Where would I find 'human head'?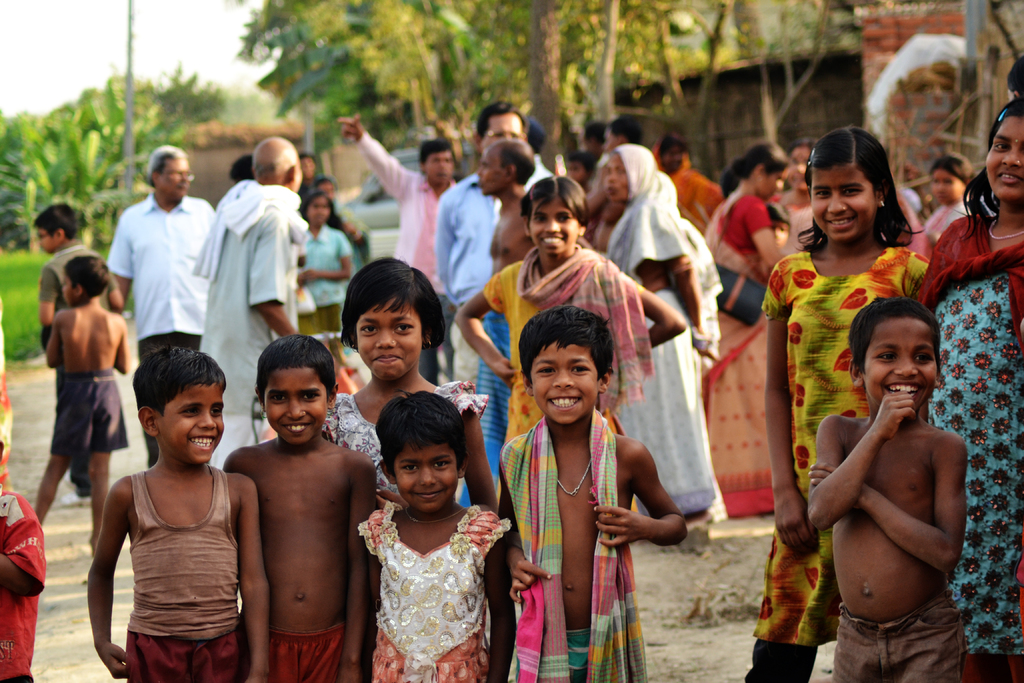
At bbox(472, 101, 529, 153).
